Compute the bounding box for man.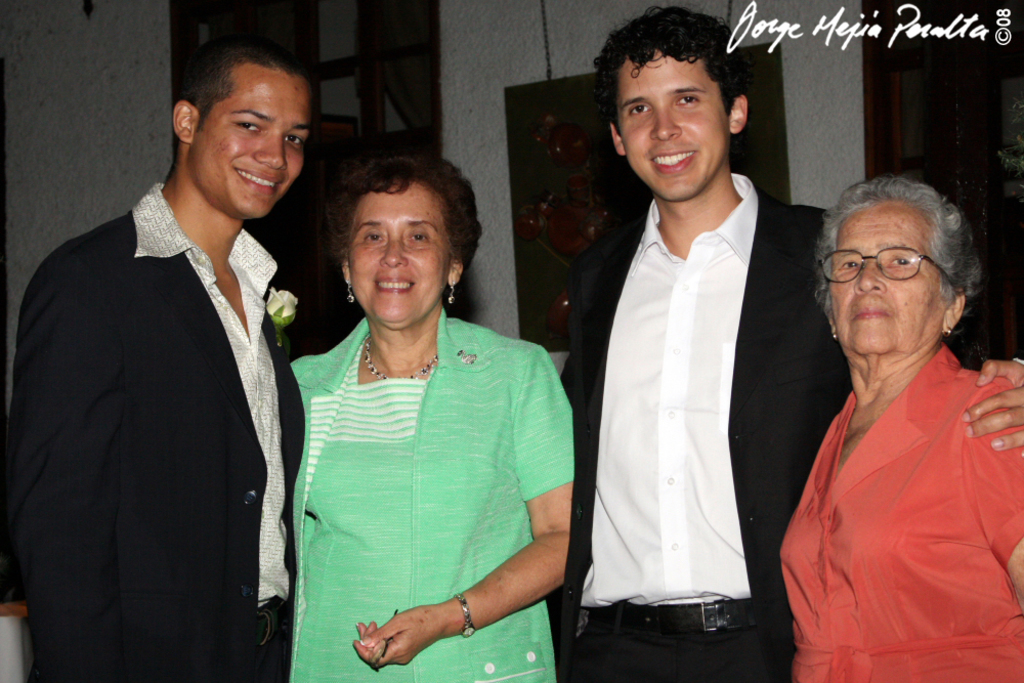
select_region(557, 0, 1023, 682).
